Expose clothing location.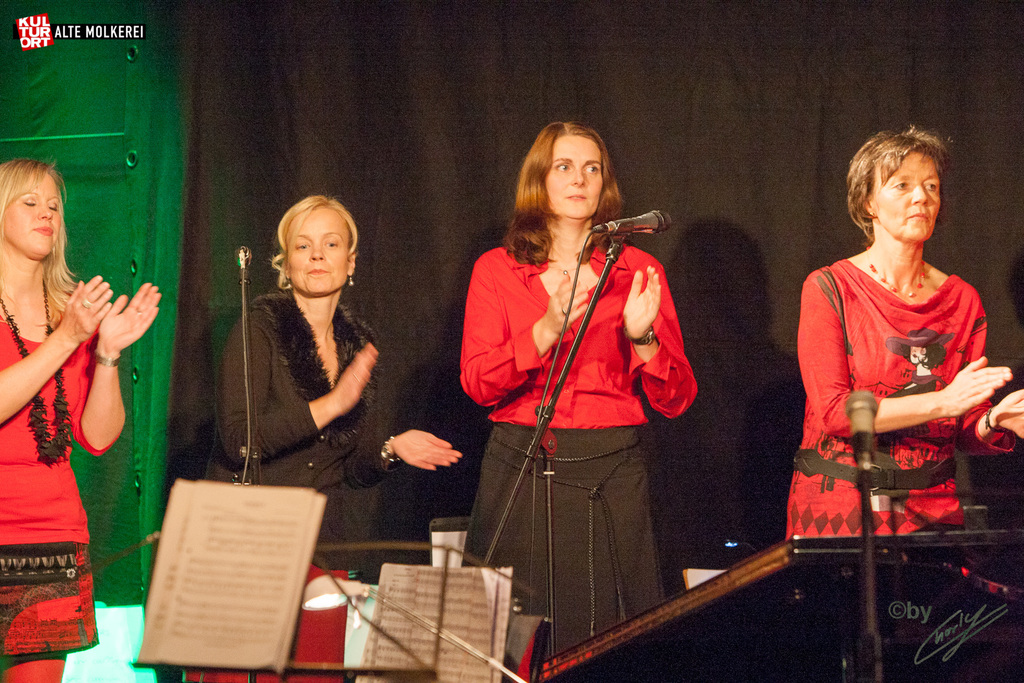
Exposed at x1=810, y1=230, x2=996, y2=546.
